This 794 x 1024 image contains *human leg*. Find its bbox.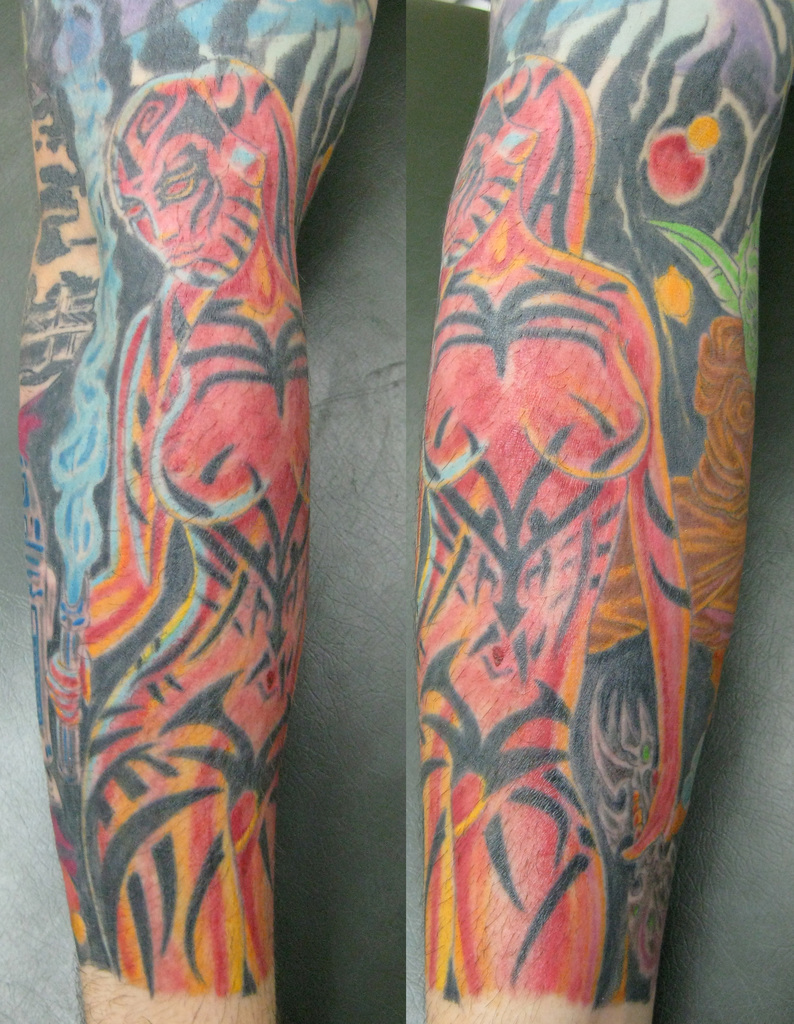
20:1:378:1023.
